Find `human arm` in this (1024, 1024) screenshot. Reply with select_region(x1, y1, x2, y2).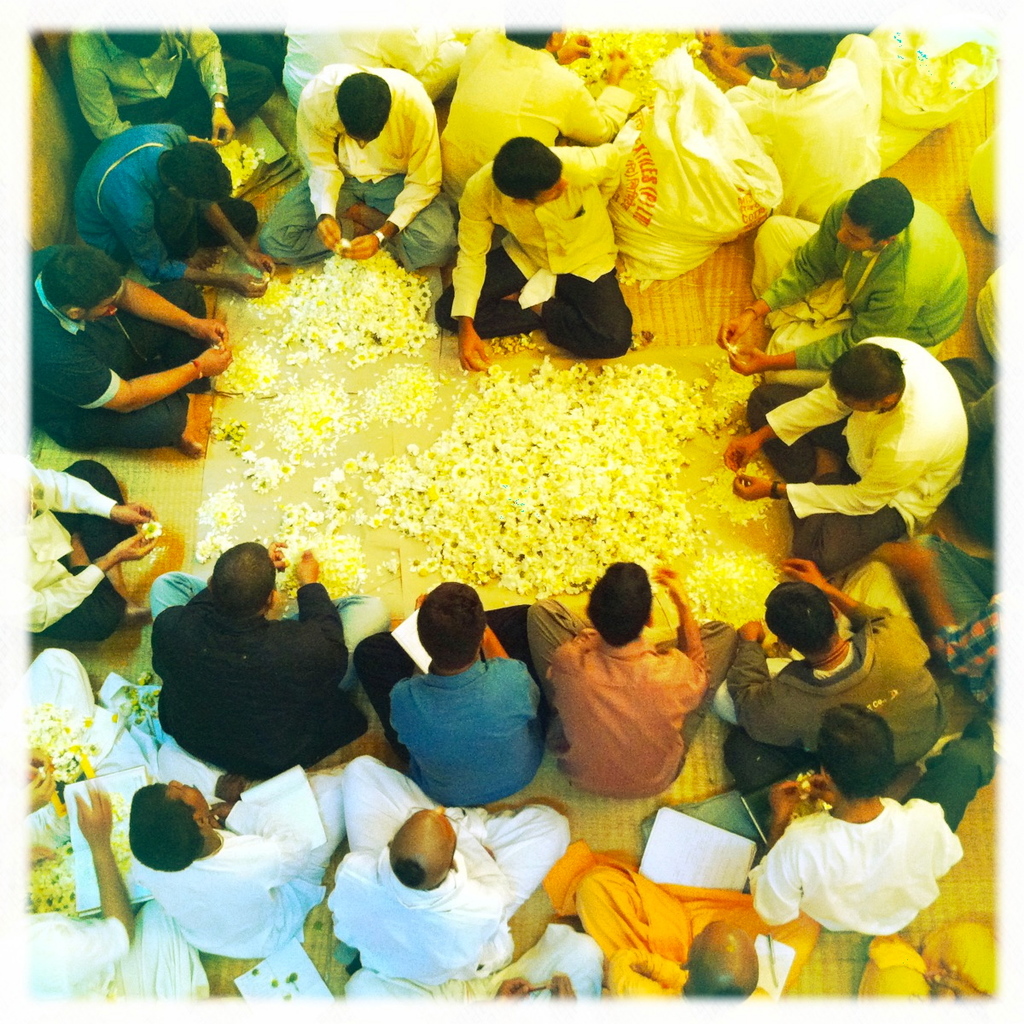
select_region(788, 556, 919, 655).
